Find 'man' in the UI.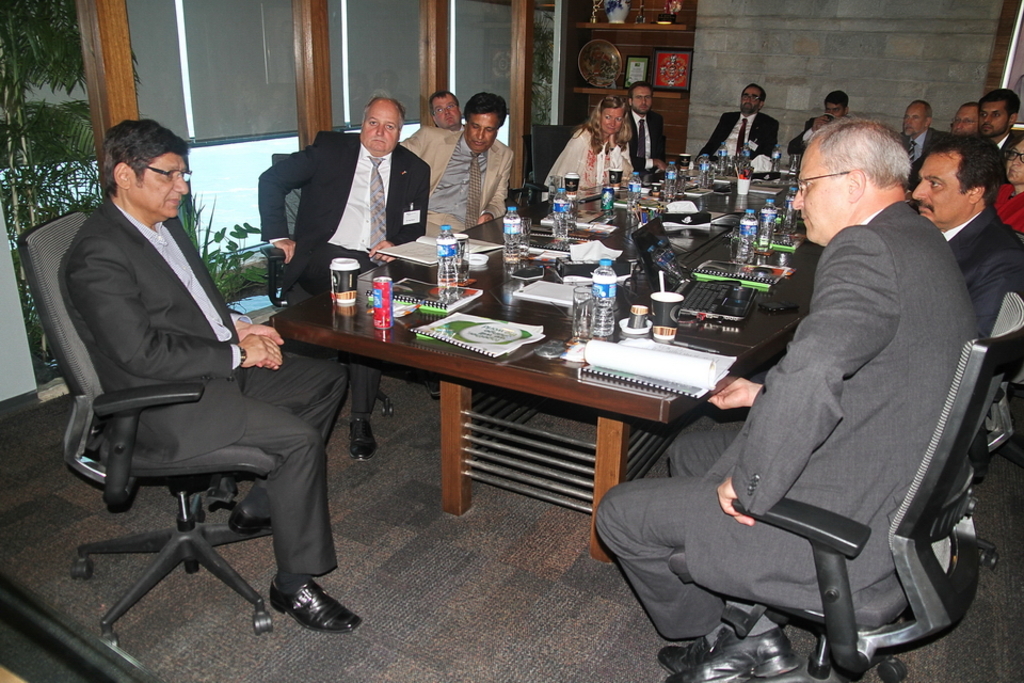
UI element at <box>946,102,981,134</box>.
